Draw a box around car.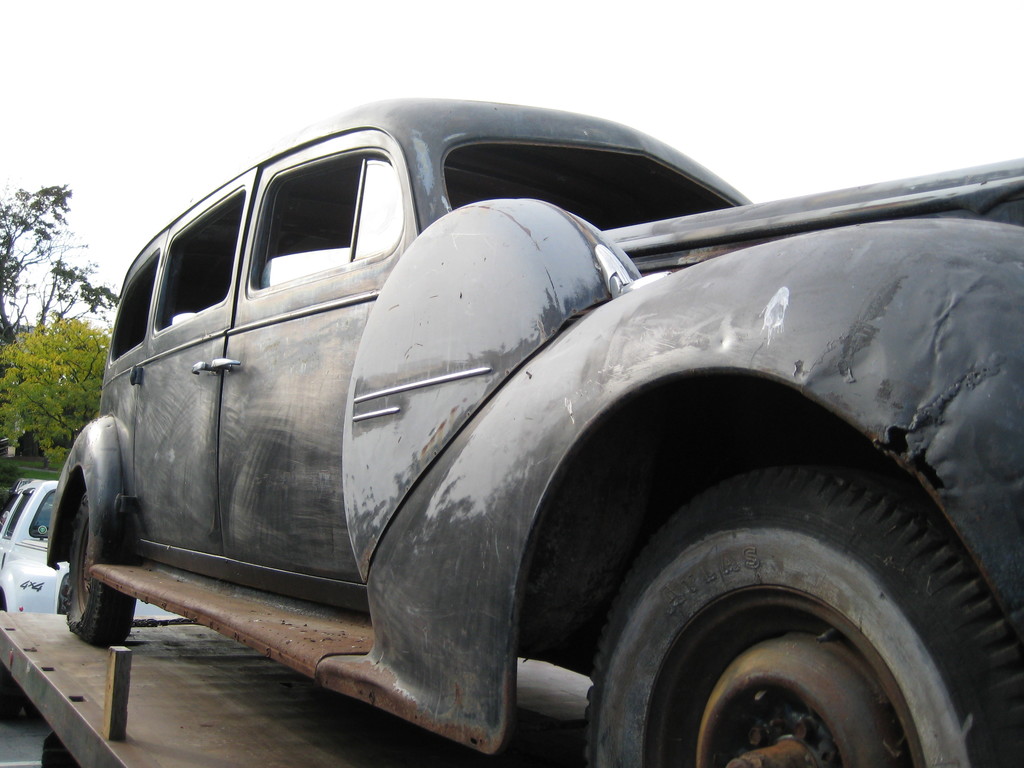
[44, 100, 1022, 763].
